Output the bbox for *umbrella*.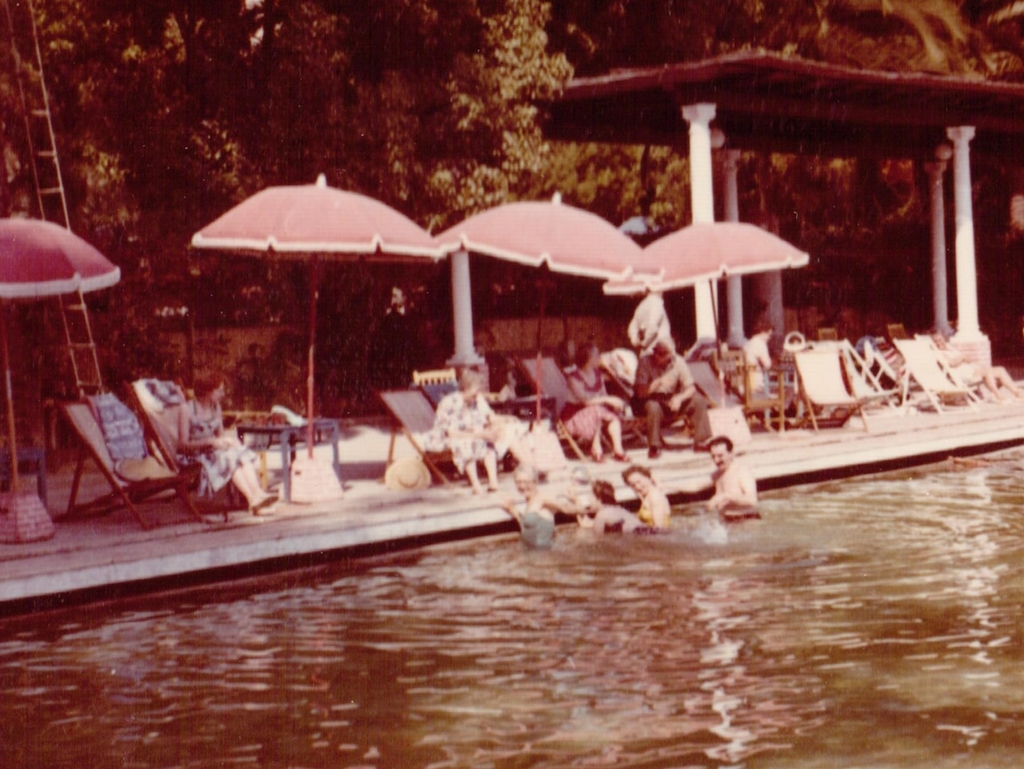
box=[0, 215, 123, 540].
